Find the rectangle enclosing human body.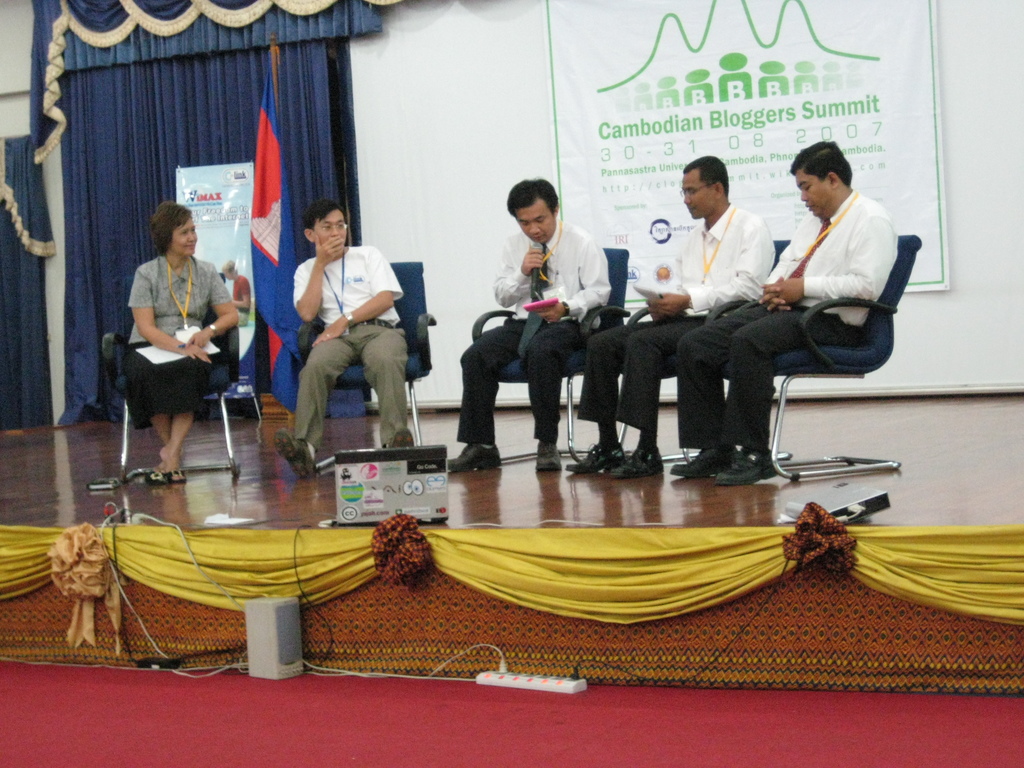
<bbox>559, 146, 778, 484</bbox>.
